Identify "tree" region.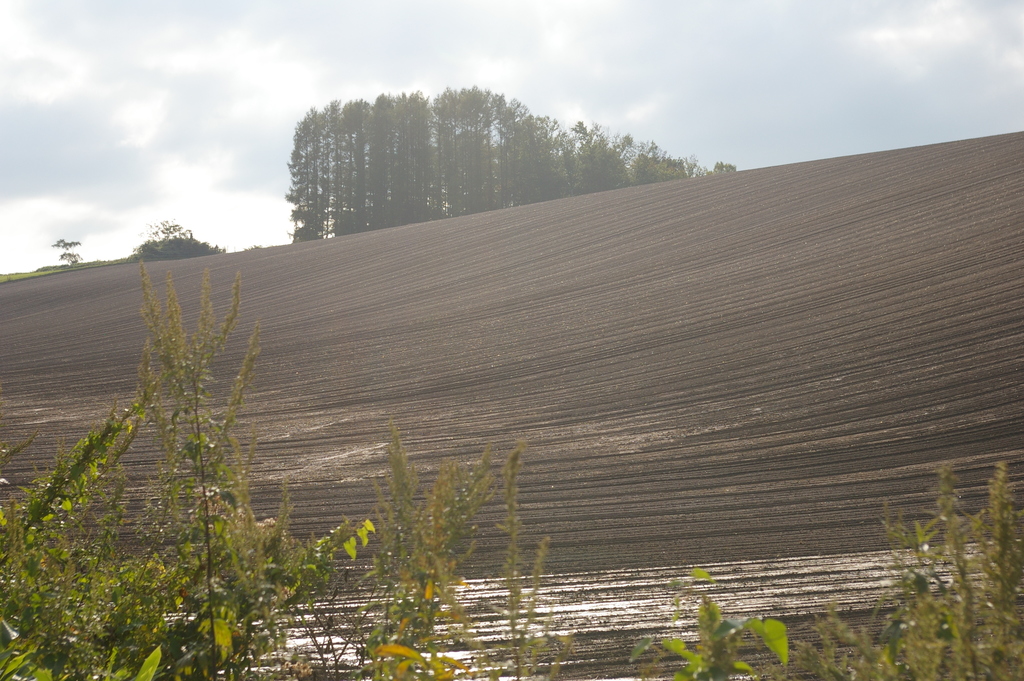
Region: box=[129, 214, 219, 263].
